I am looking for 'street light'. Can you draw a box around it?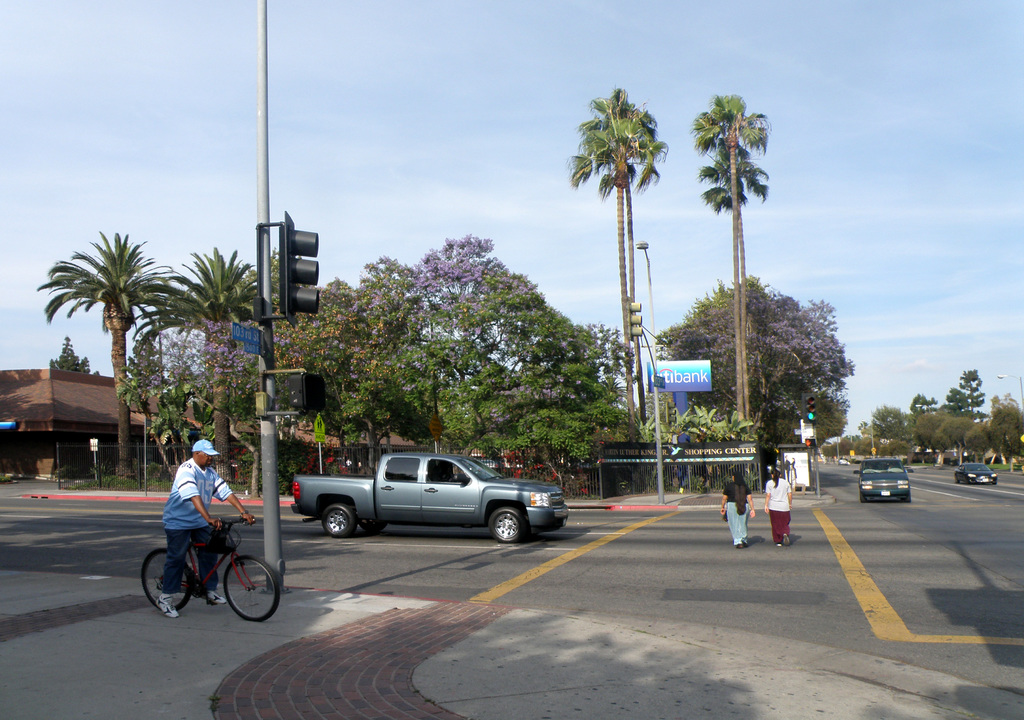
Sure, the bounding box is [x1=632, y1=241, x2=652, y2=325].
